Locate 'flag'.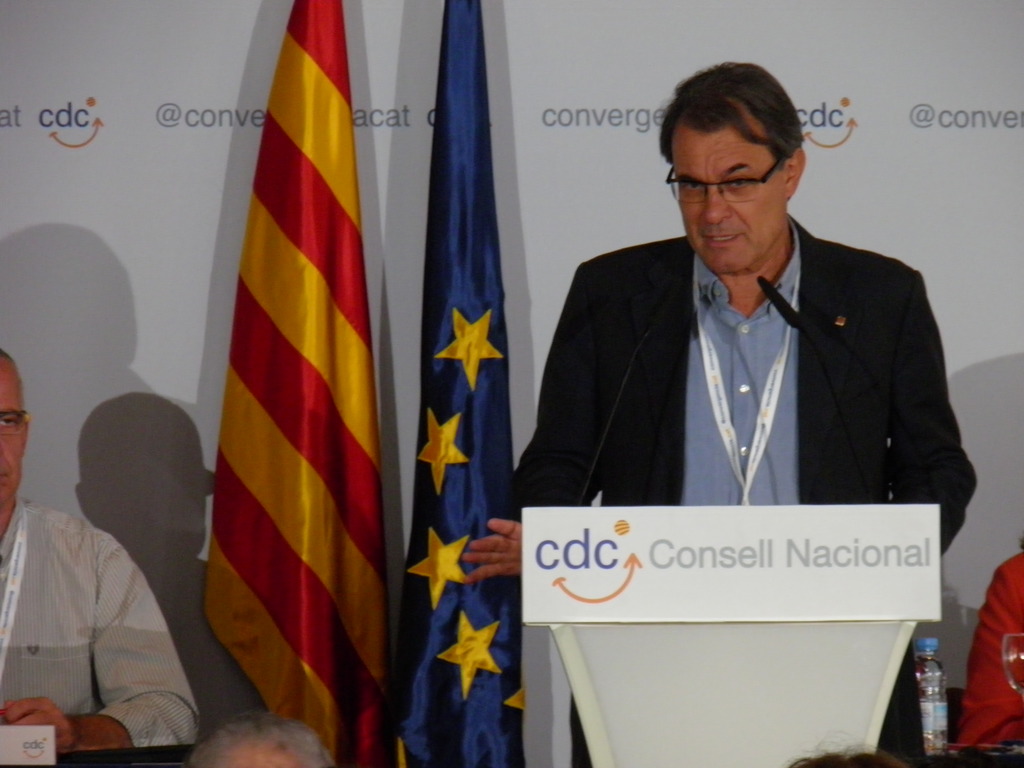
Bounding box: [193, 0, 397, 767].
